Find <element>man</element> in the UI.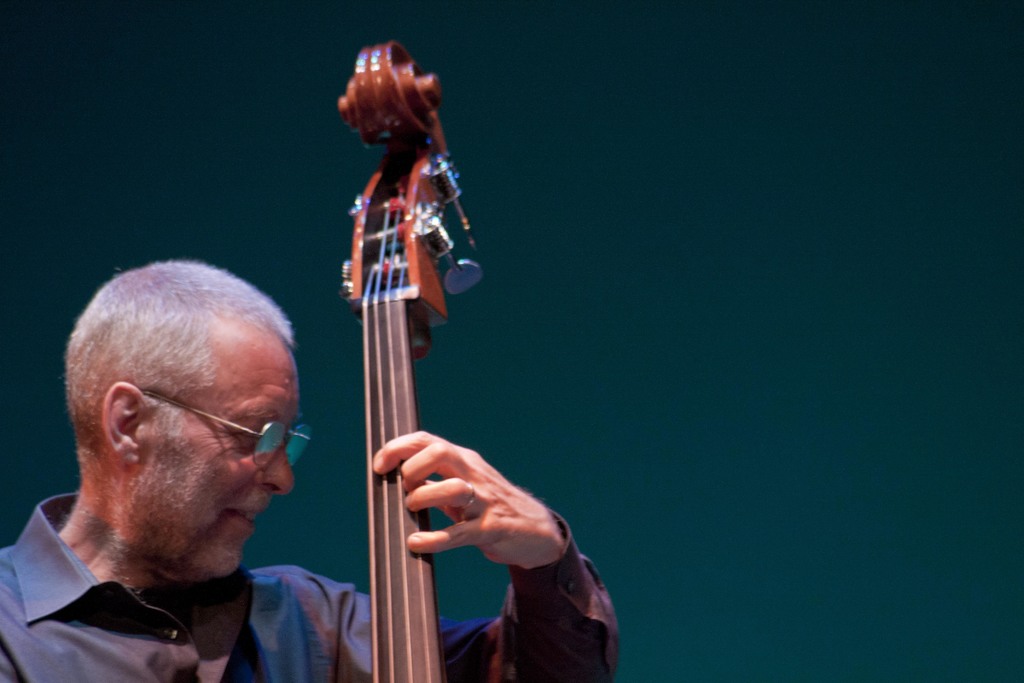
UI element at 0,262,622,682.
